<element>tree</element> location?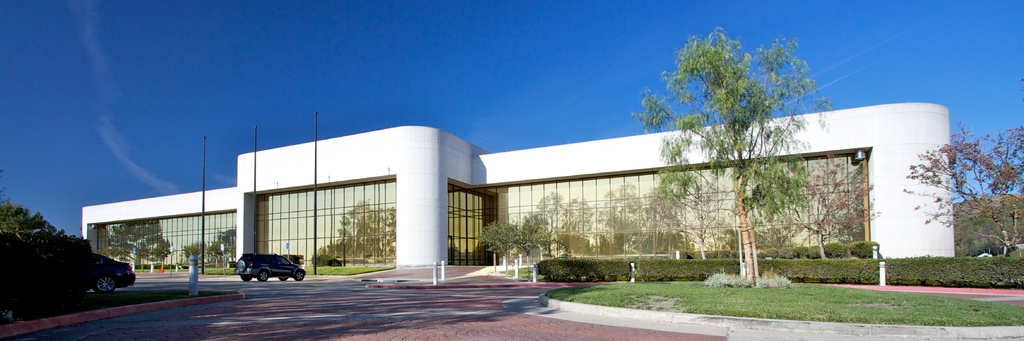
left=475, top=212, right=553, bottom=266
